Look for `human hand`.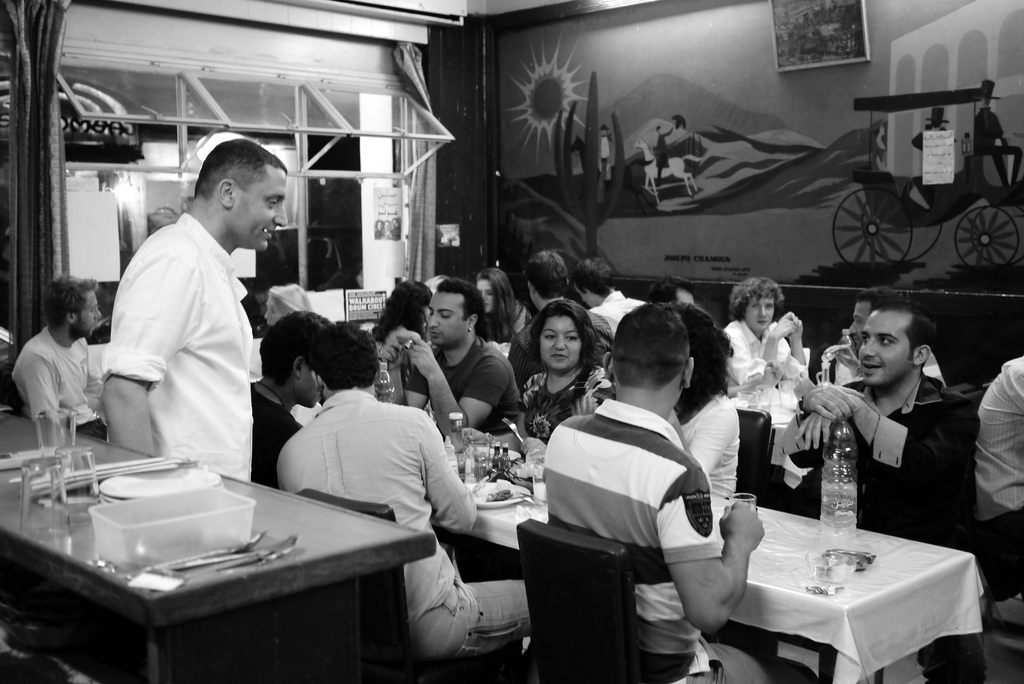
Found: box=[378, 330, 409, 372].
